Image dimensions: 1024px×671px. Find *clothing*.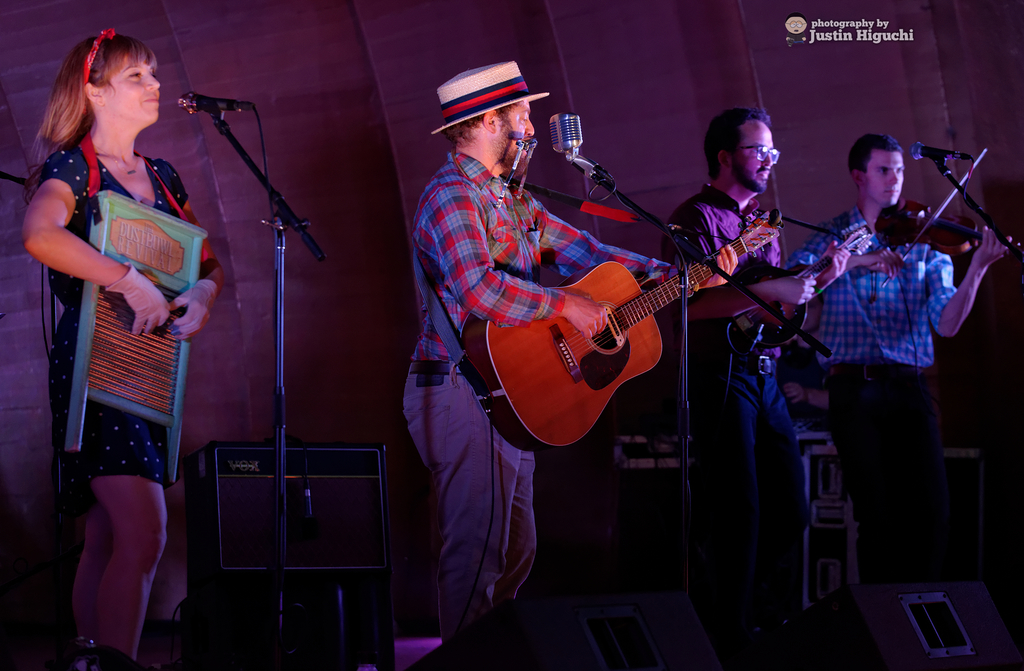
box=[661, 184, 824, 639].
